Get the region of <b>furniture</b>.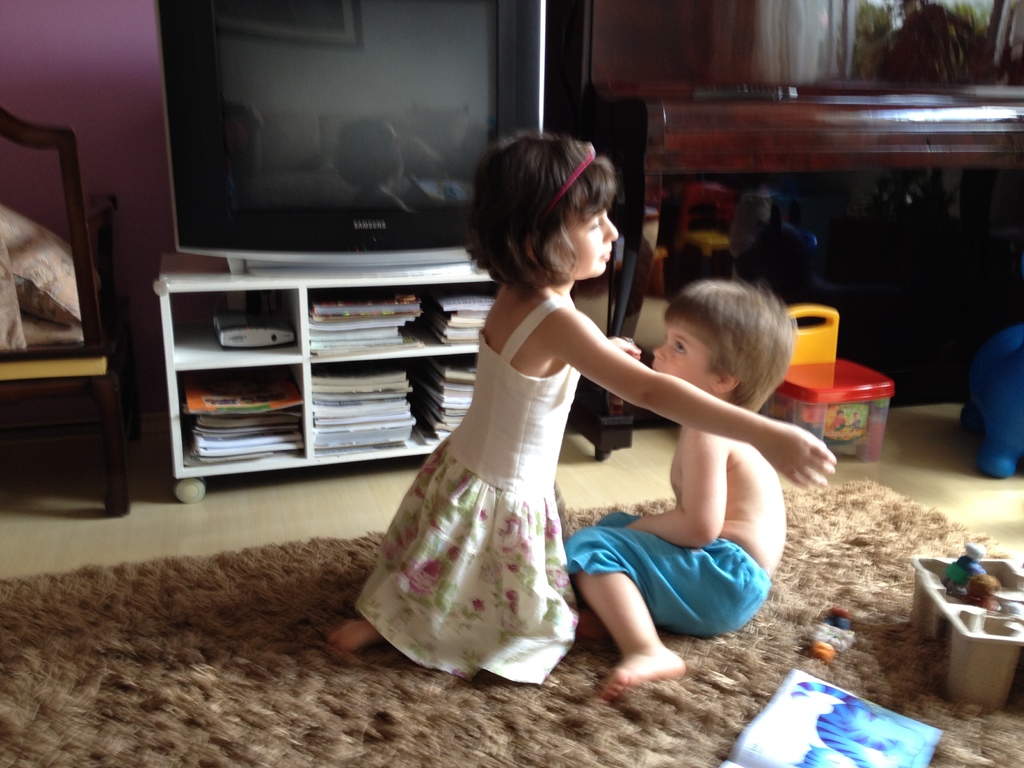
(left=579, top=0, right=1023, bottom=460).
